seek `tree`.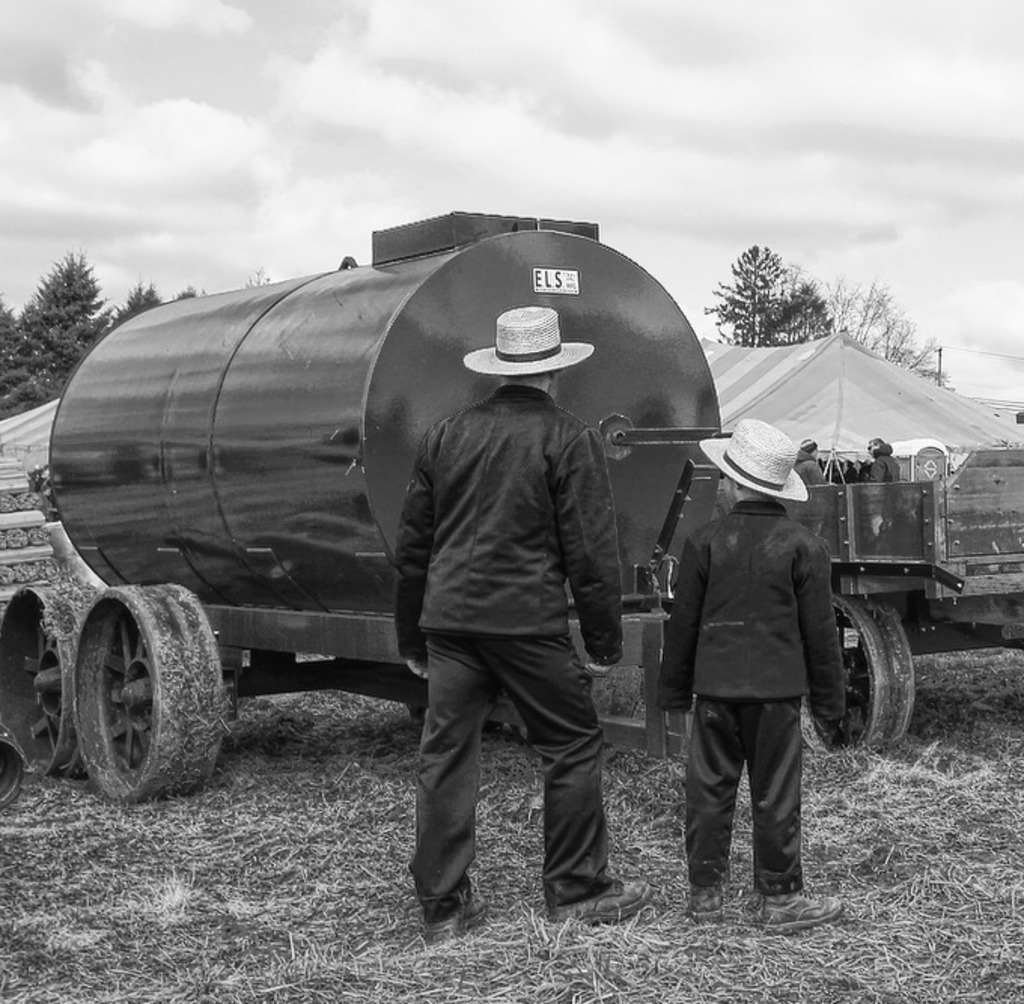
828:283:965:402.
